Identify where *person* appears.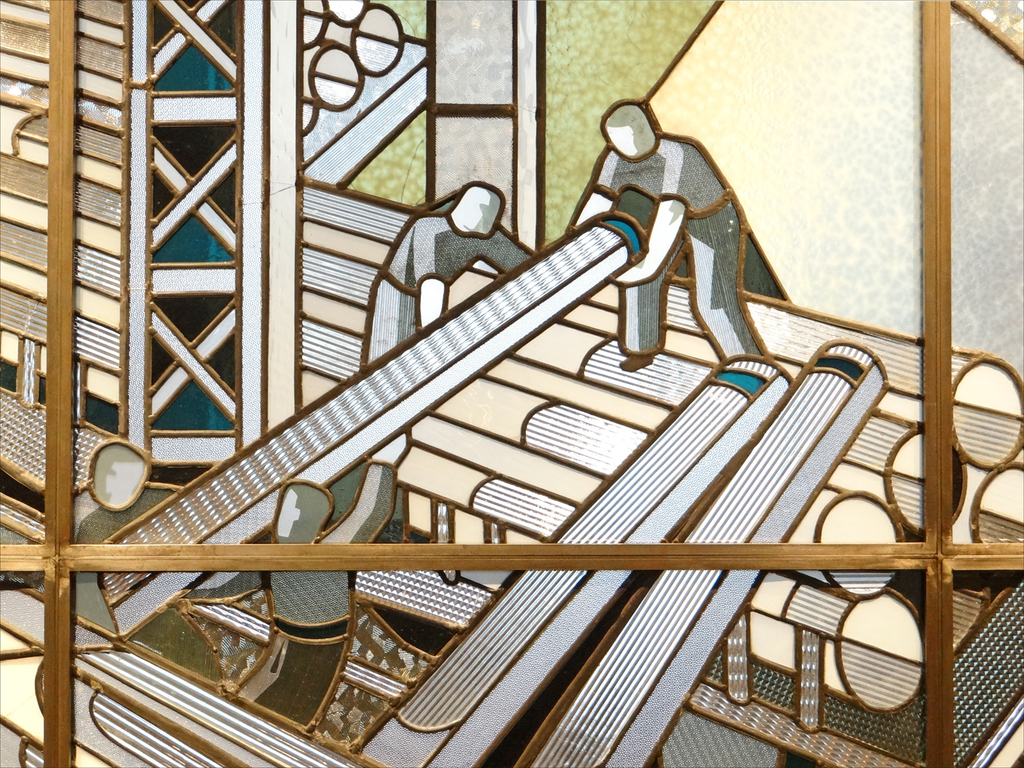
Appears at [left=355, top=182, right=542, bottom=376].
